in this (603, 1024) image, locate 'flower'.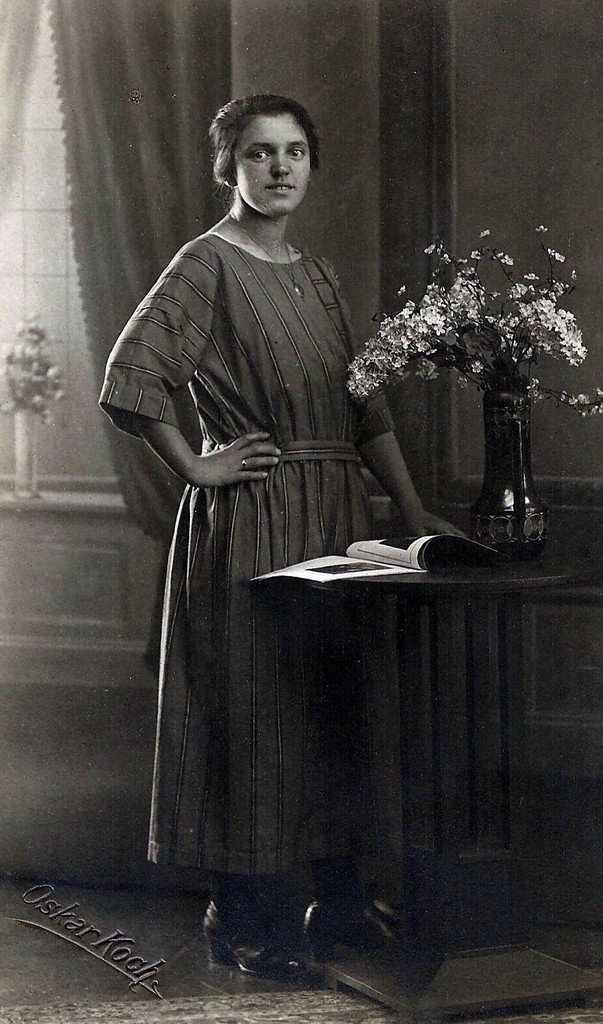
Bounding box: <bbox>419, 307, 447, 330</bbox>.
